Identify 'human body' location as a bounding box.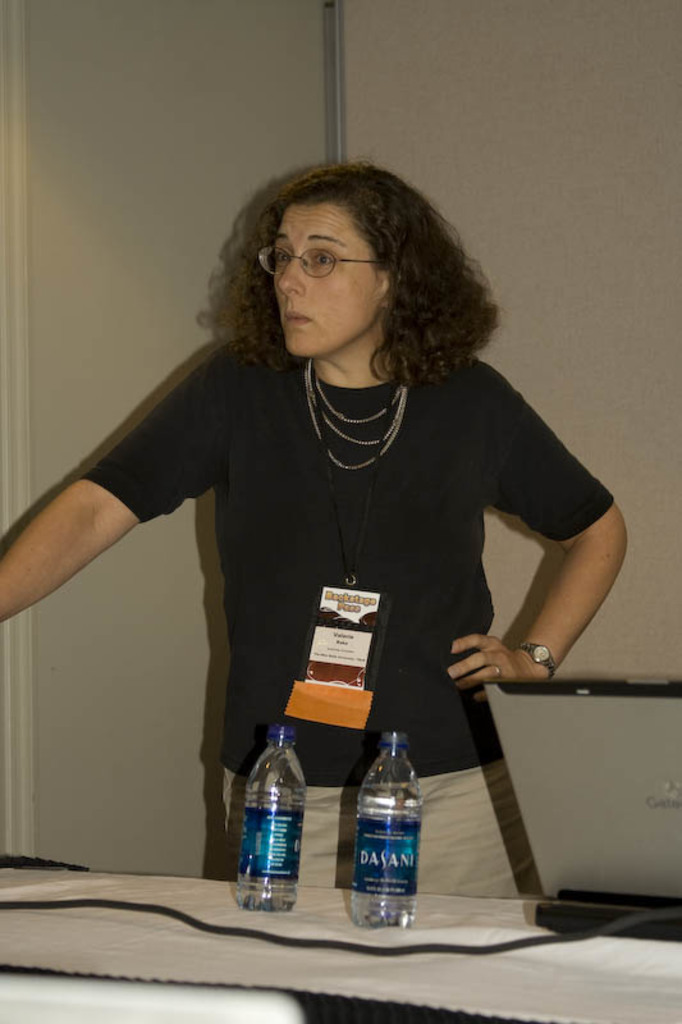
[left=0, top=156, right=635, bottom=1023].
